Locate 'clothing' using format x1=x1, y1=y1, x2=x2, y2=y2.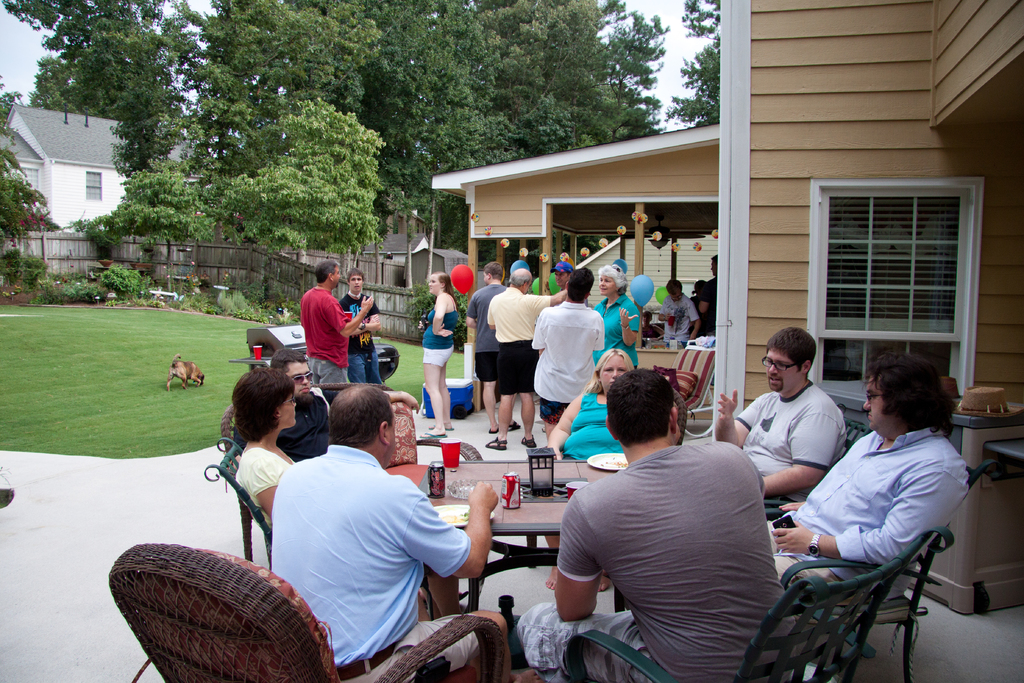
x1=735, y1=373, x2=851, y2=498.
